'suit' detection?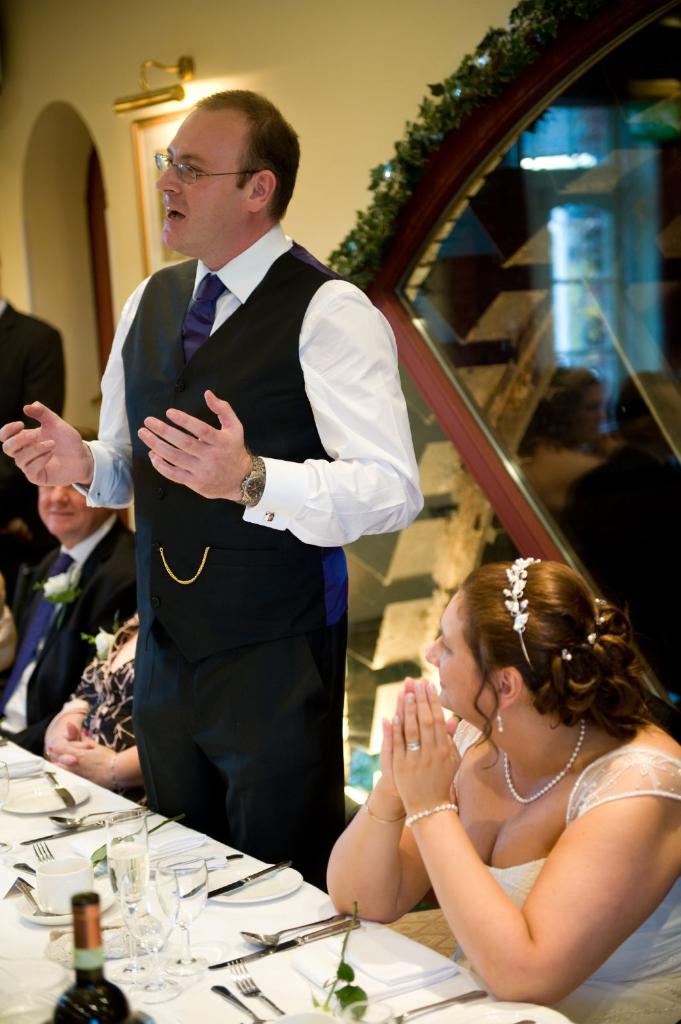
<box>106,116,390,886</box>
